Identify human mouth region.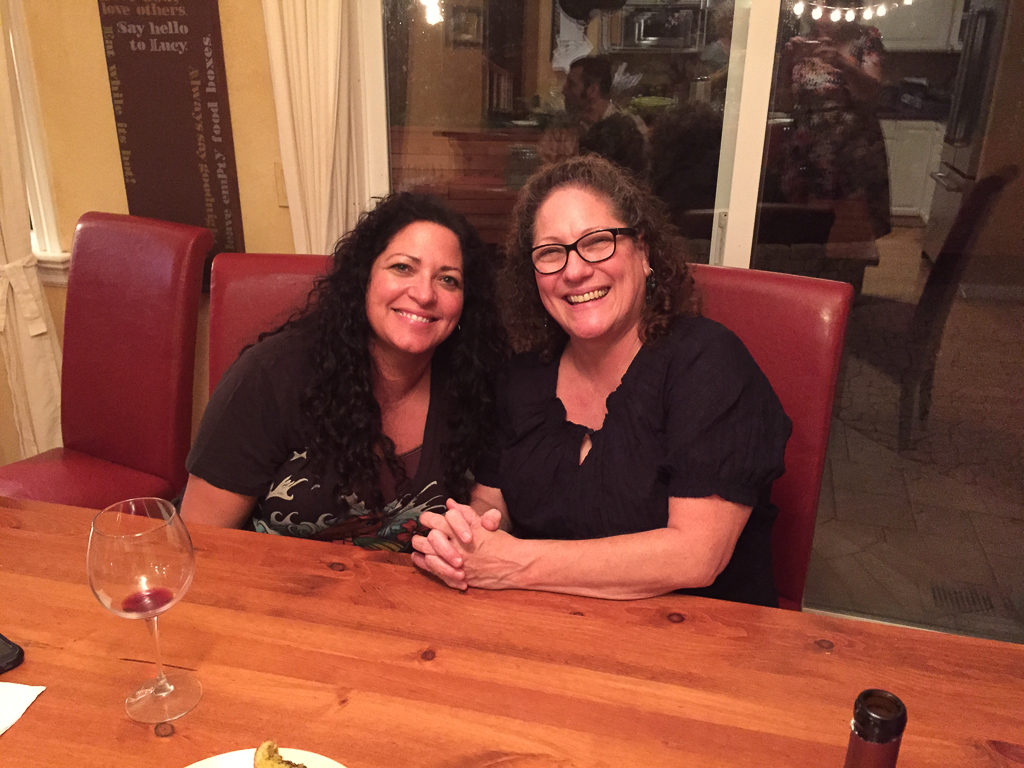
Region: rect(557, 283, 615, 310).
